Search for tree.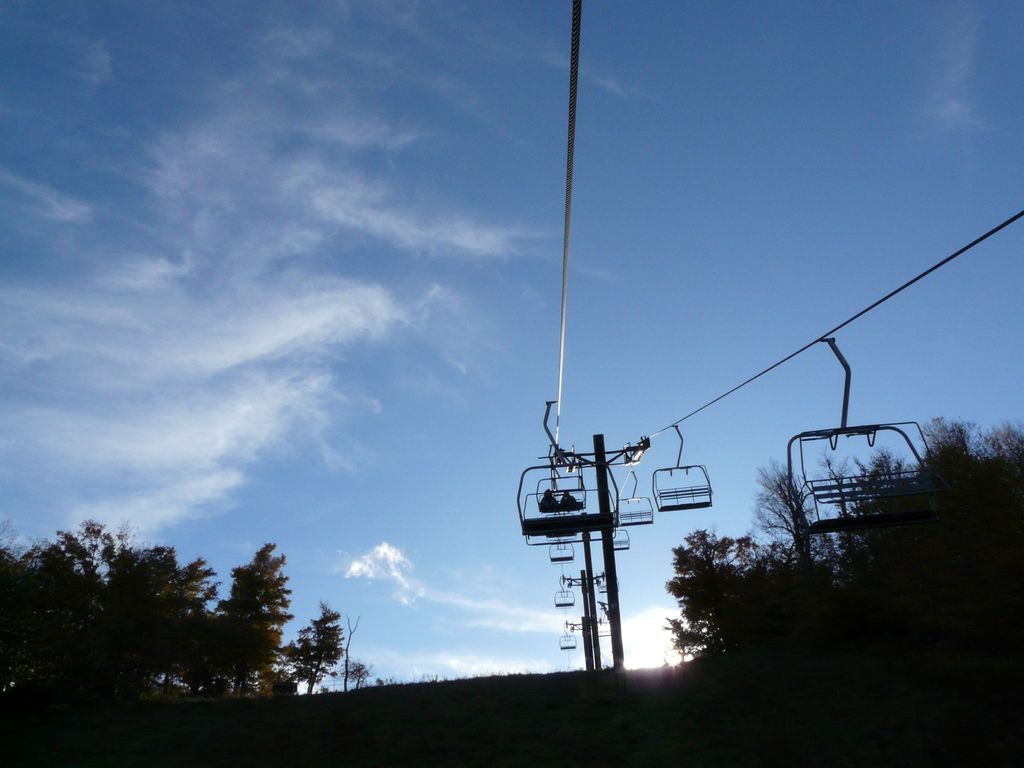
Found at rect(291, 604, 346, 701).
